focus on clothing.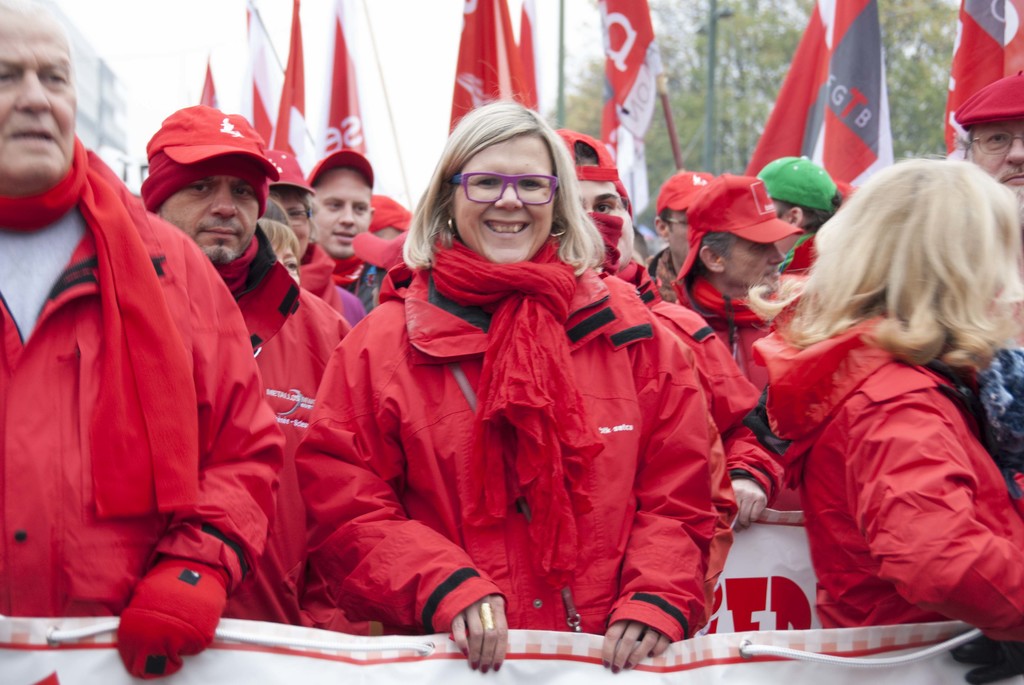
Focused at detection(285, 233, 742, 645).
